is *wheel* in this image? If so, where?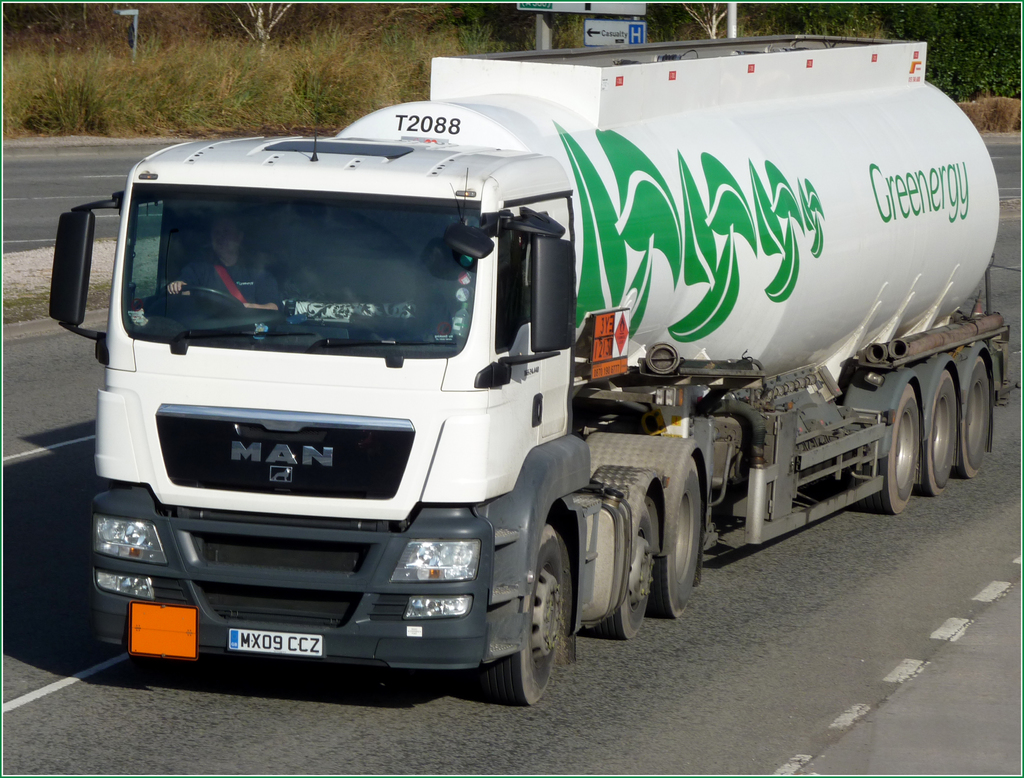
Yes, at <box>876,386,916,514</box>.
